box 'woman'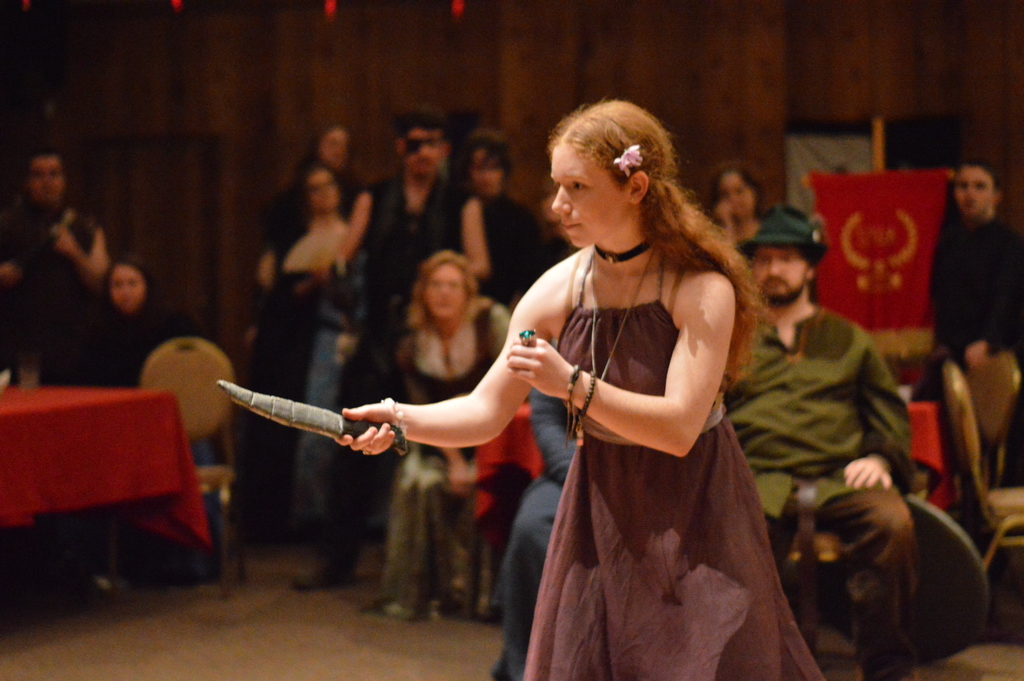
(x1=703, y1=167, x2=774, y2=254)
